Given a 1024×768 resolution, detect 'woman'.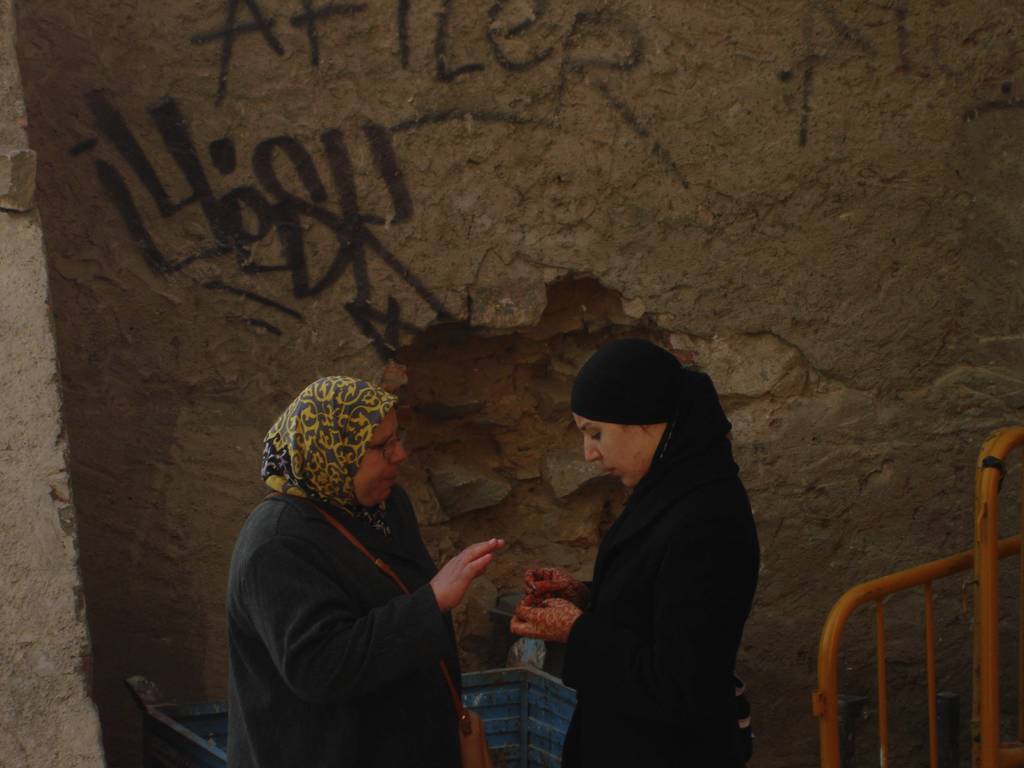
Rect(509, 340, 762, 767).
